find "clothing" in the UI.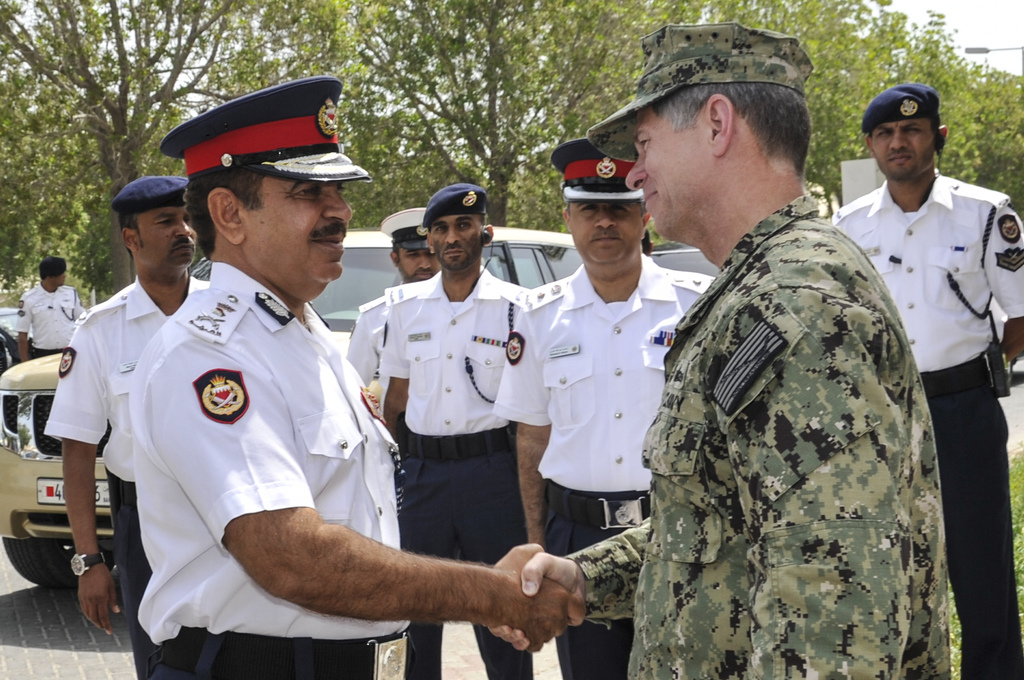
UI element at (x1=378, y1=265, x2=532, y2=679).
